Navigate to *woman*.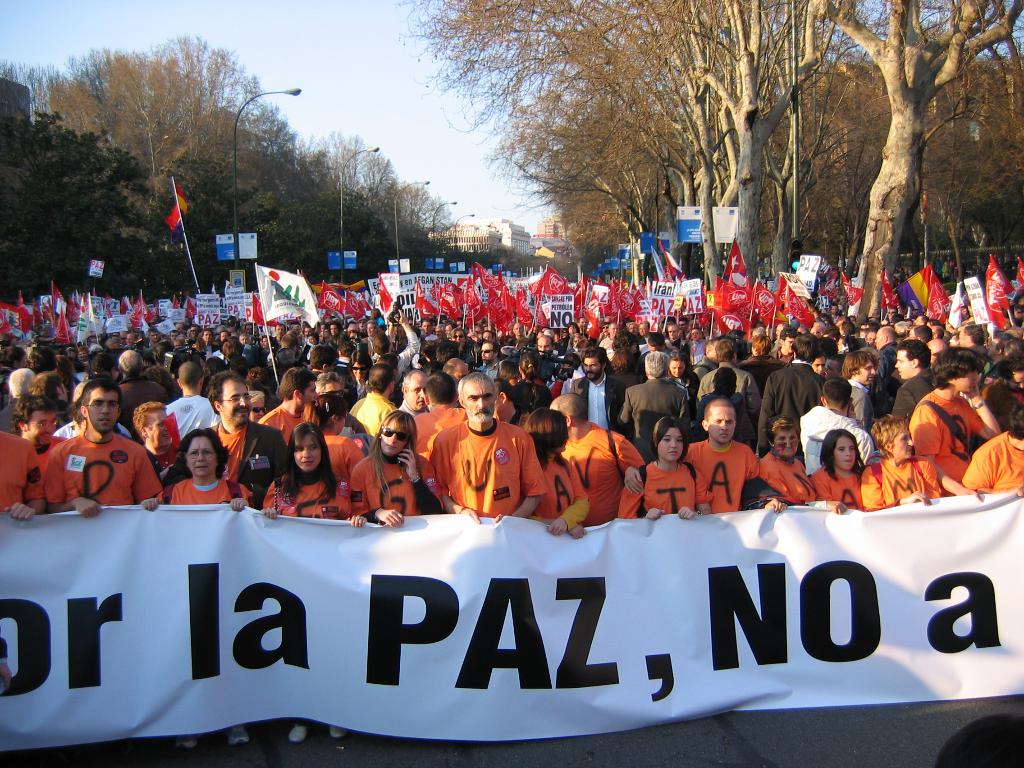
Navigation target: [x1=604, y1=349, x2=641, y2=399].
